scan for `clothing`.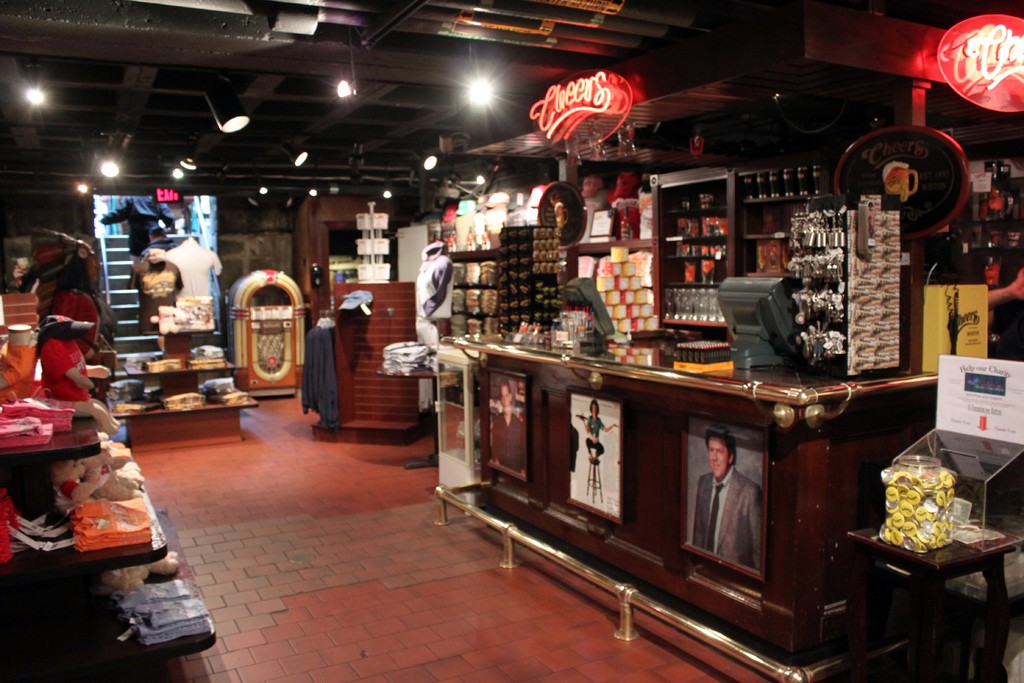
Scan result: box(44, 331, 84, 389).
